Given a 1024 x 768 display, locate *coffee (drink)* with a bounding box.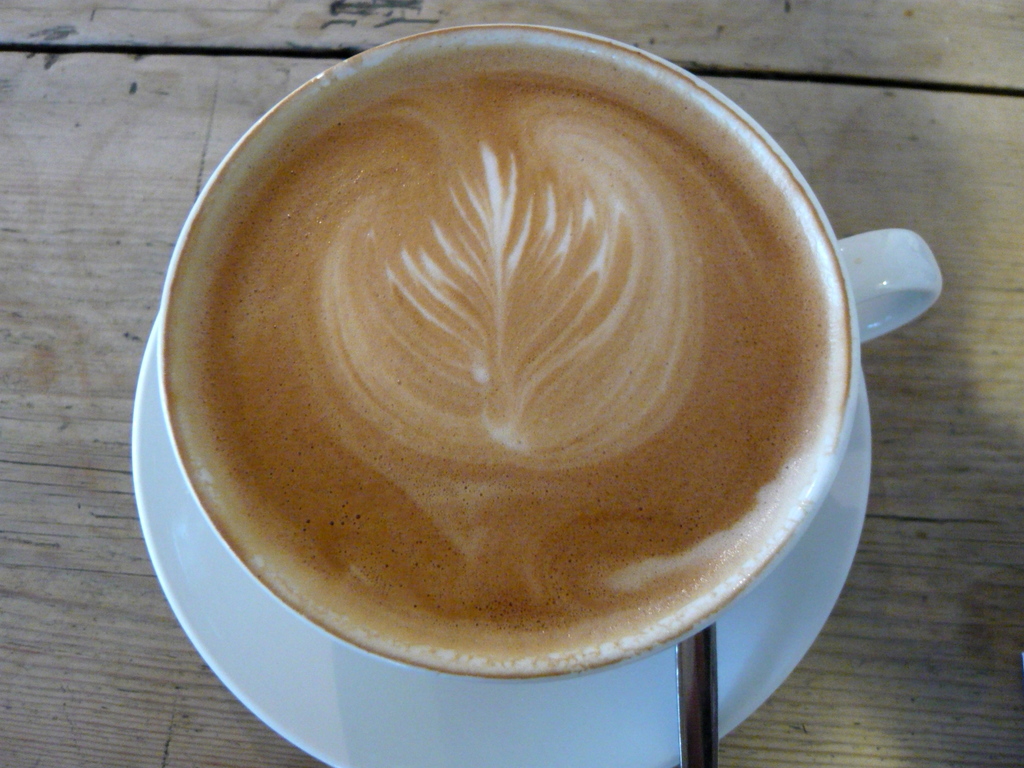
Located: rect(163, 27, 852, 678).
